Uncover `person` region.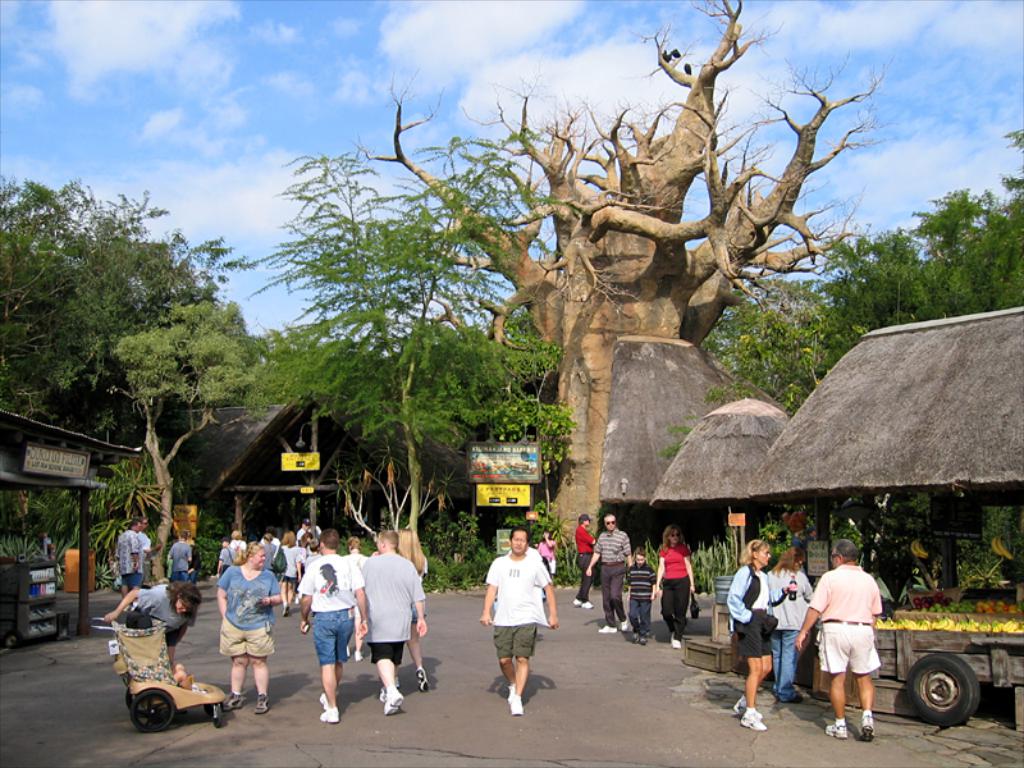
Uncovered: box(166, 525, 197, 586).
